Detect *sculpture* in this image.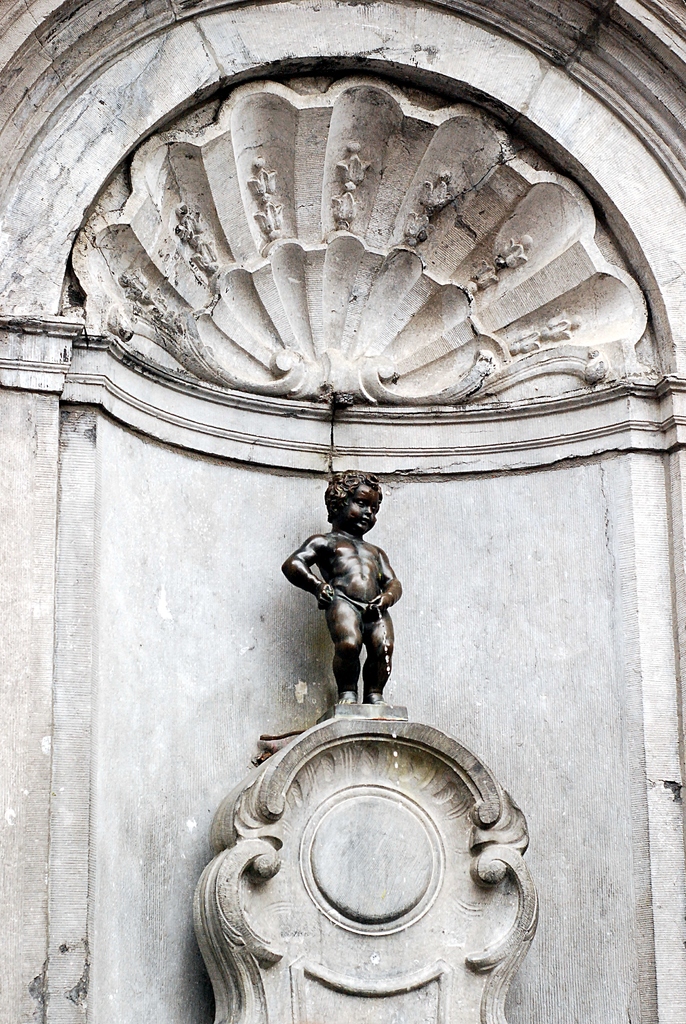
Detection: detection(470, 229, 532, 295).
